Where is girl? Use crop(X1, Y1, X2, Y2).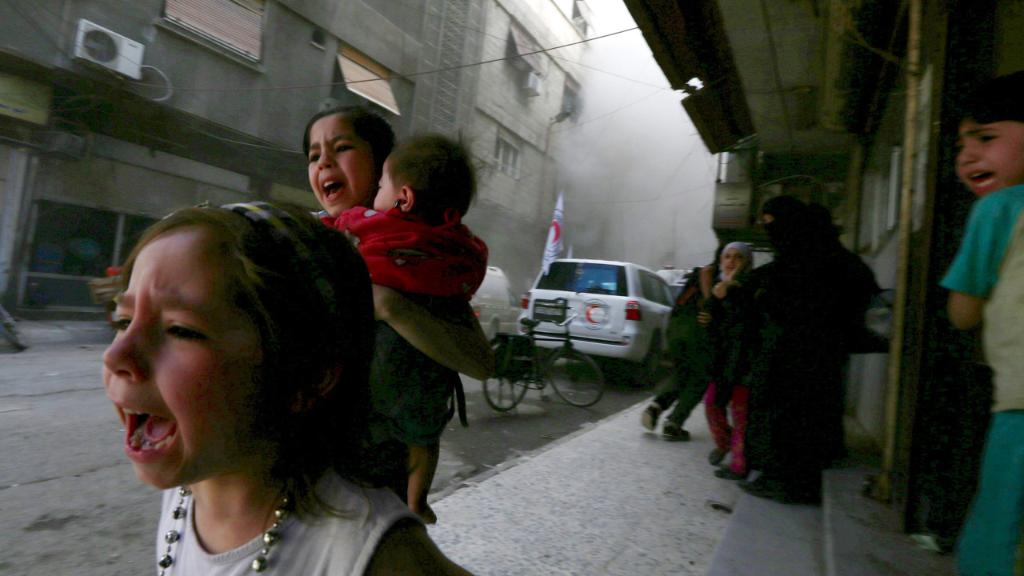
crop(102, 199, 477, 575).
